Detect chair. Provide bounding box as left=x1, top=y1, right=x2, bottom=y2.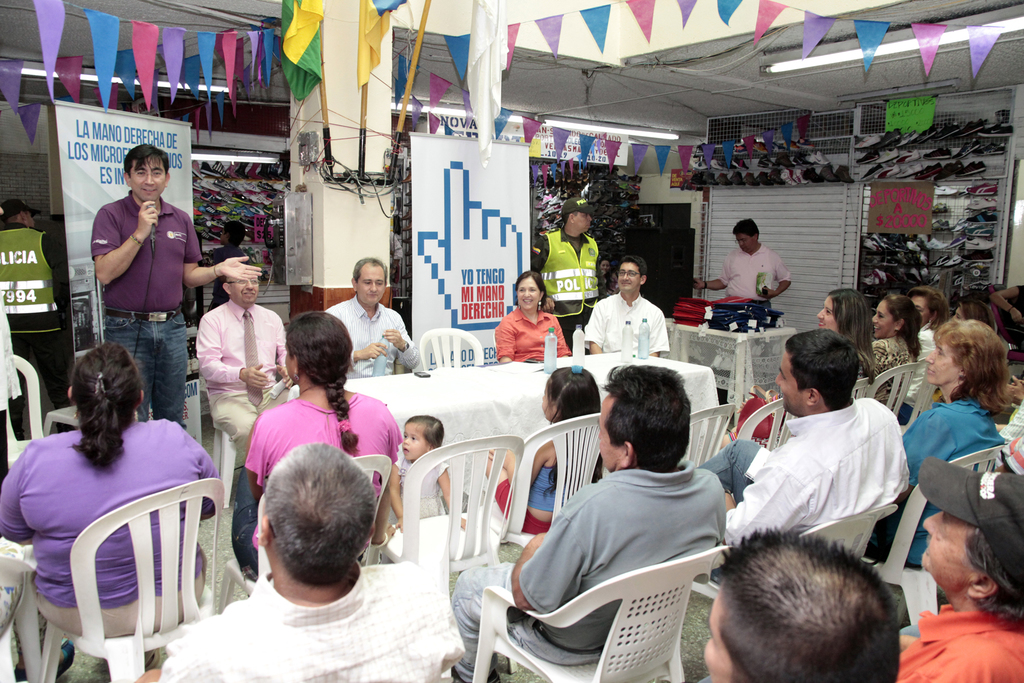
left=472, top=546, right=735, bottom=682.
